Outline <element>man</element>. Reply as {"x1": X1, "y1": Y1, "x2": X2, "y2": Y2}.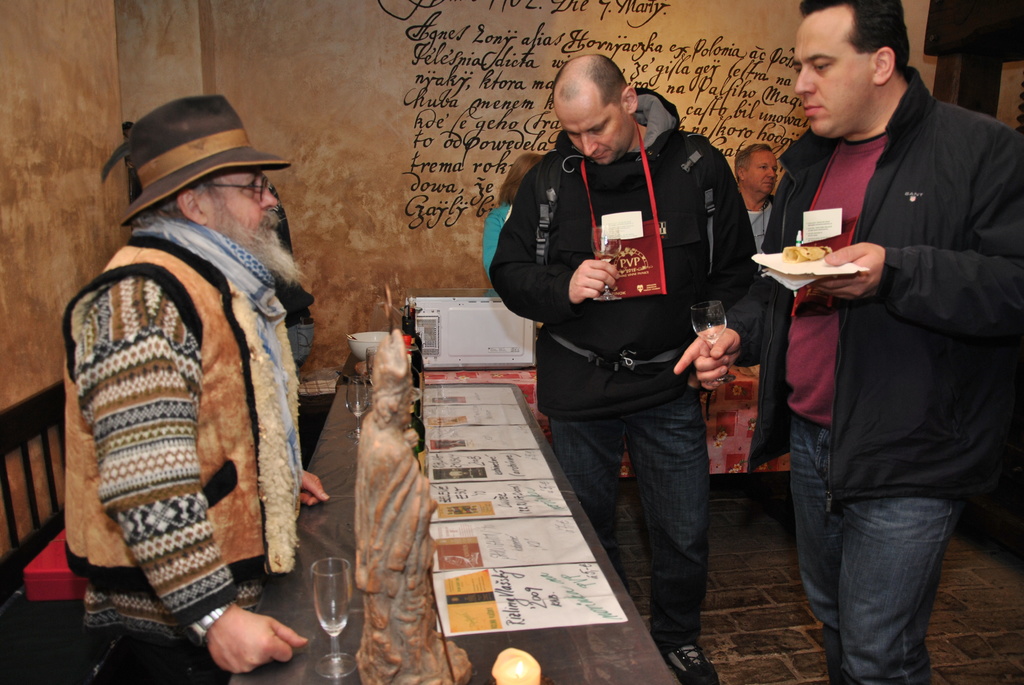
{"x1": 62, "y1": 95, "x2": 327, "y2": 684}.
